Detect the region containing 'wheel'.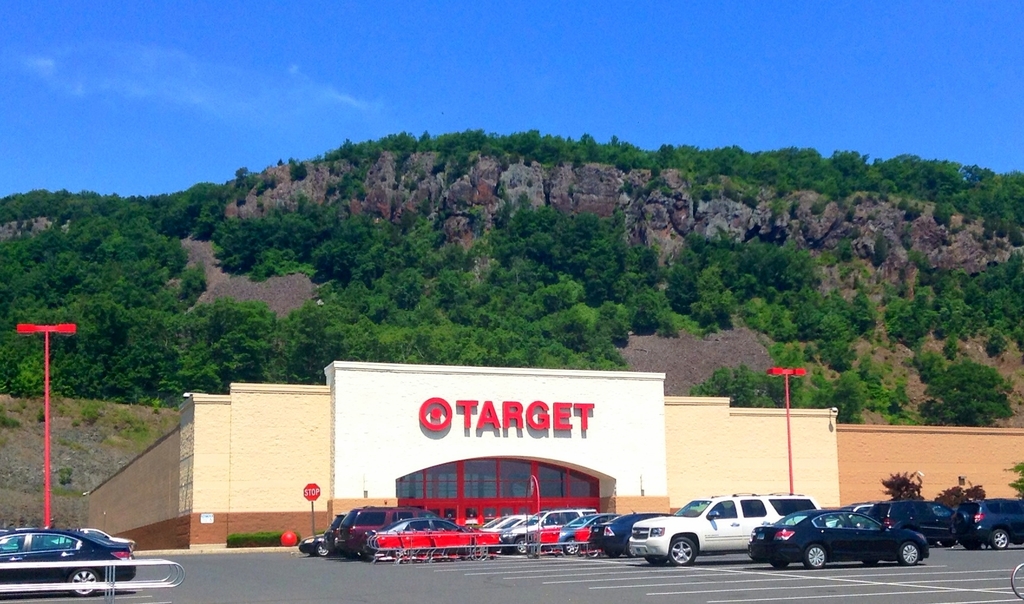
[x1=899, y1=543, x2=919, y2=568].
